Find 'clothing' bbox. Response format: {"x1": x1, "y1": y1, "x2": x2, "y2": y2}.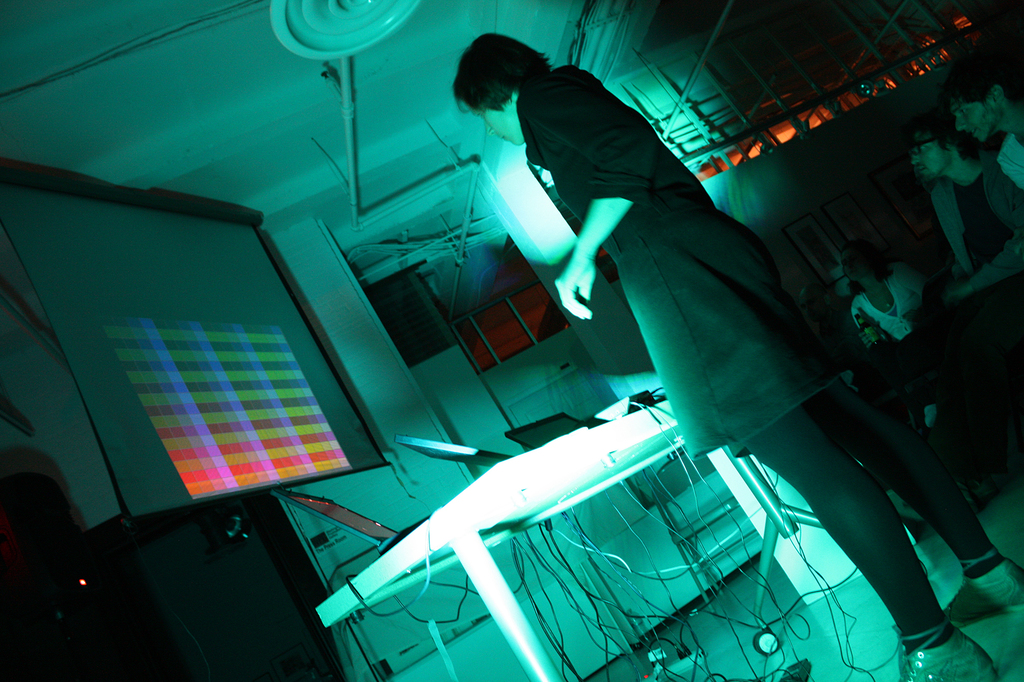
{"x1": 438, "y1": 33, "x2": 735, "y2": 398}.
